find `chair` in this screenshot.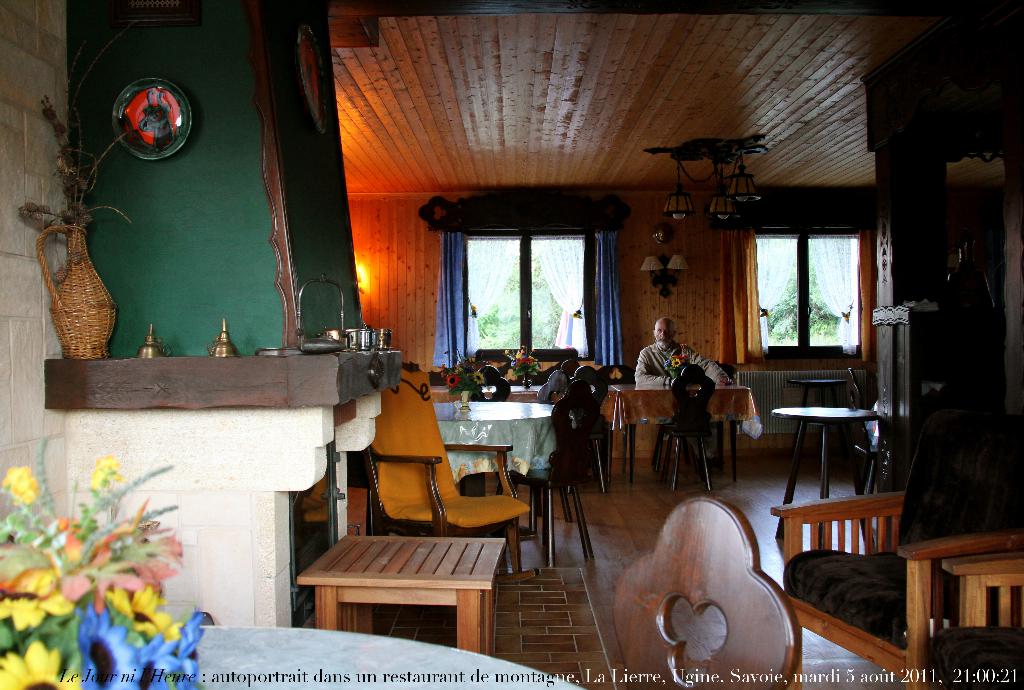
The bounding box for `chair` is (x1=771, y1=427, x2=987, y2=682).
